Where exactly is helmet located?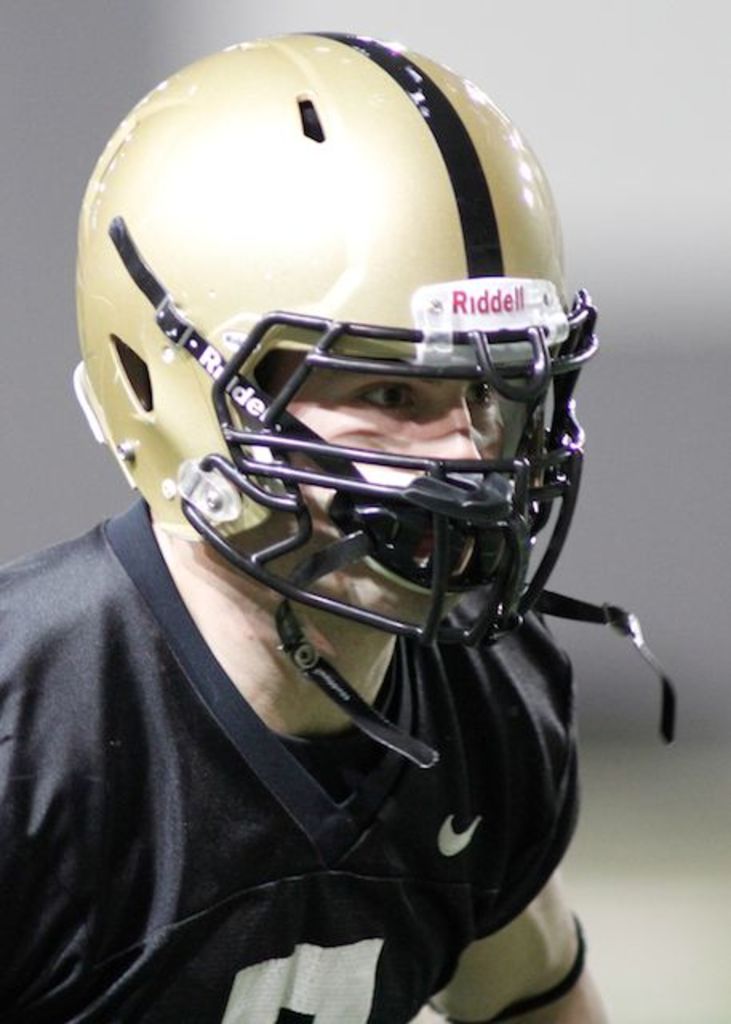
Its bounding box is pyautogui.locateOnScreen(70, 27, 681, 778).
